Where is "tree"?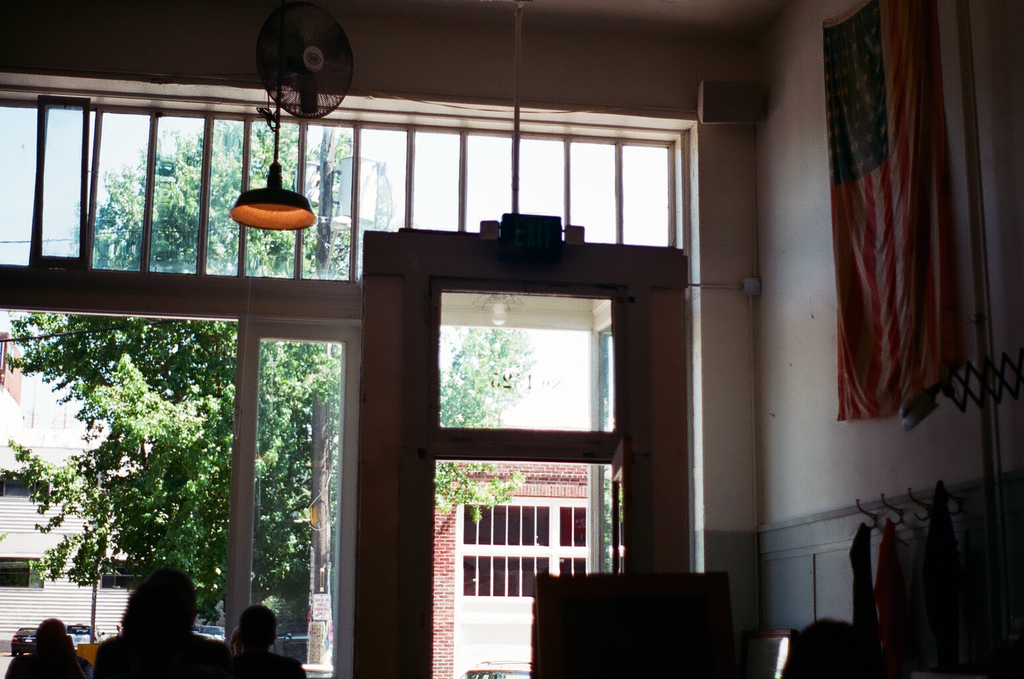
locate(23, 102, 376, 623).
